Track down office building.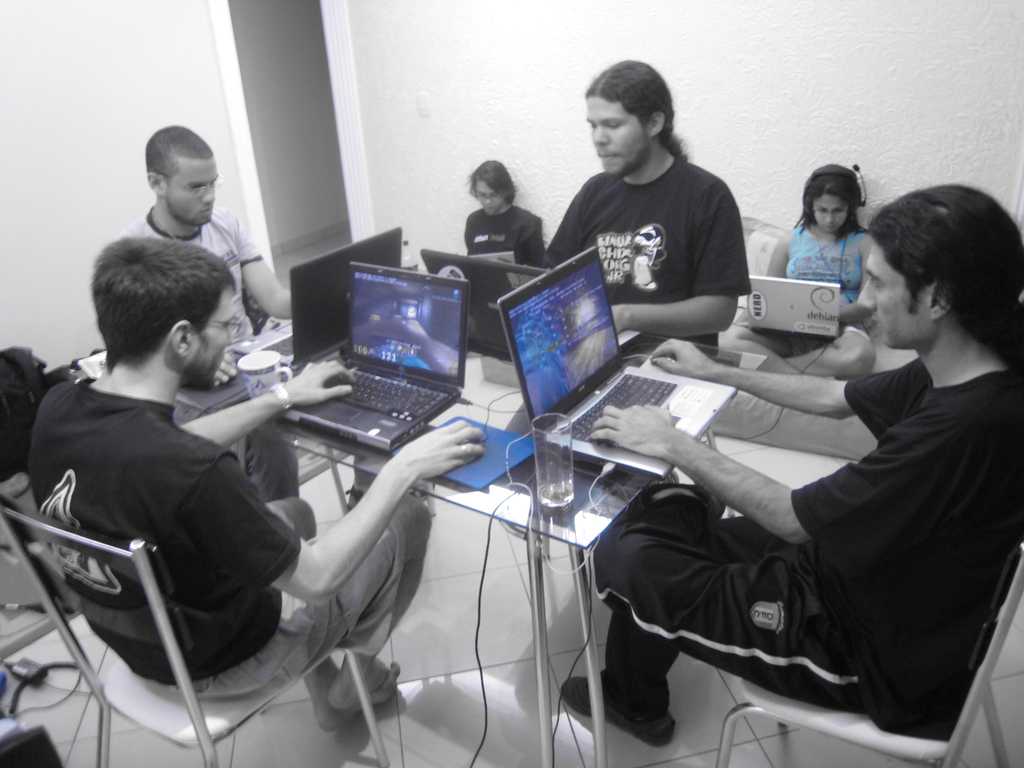
Tracked to 2 13 1023 764.
